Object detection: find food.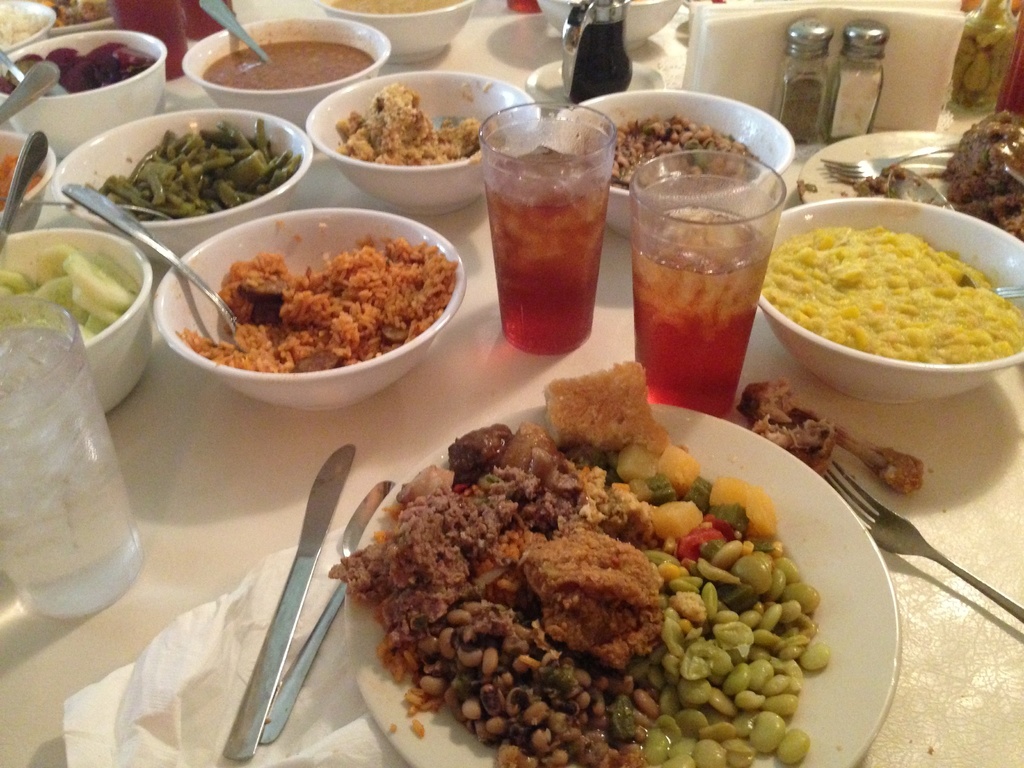
{"left": 344, "top": 79, "right": 509, "bottom": 166}.
